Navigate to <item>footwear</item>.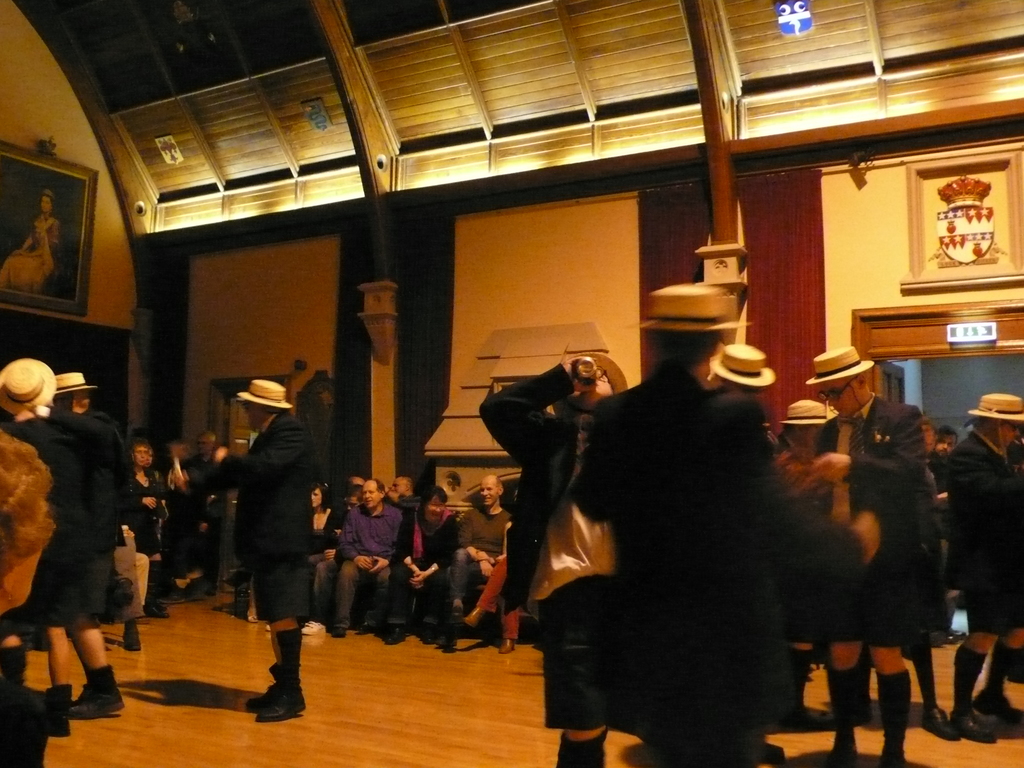
Navigation target: x1=882 y1=735 x2=909 y2=766.
